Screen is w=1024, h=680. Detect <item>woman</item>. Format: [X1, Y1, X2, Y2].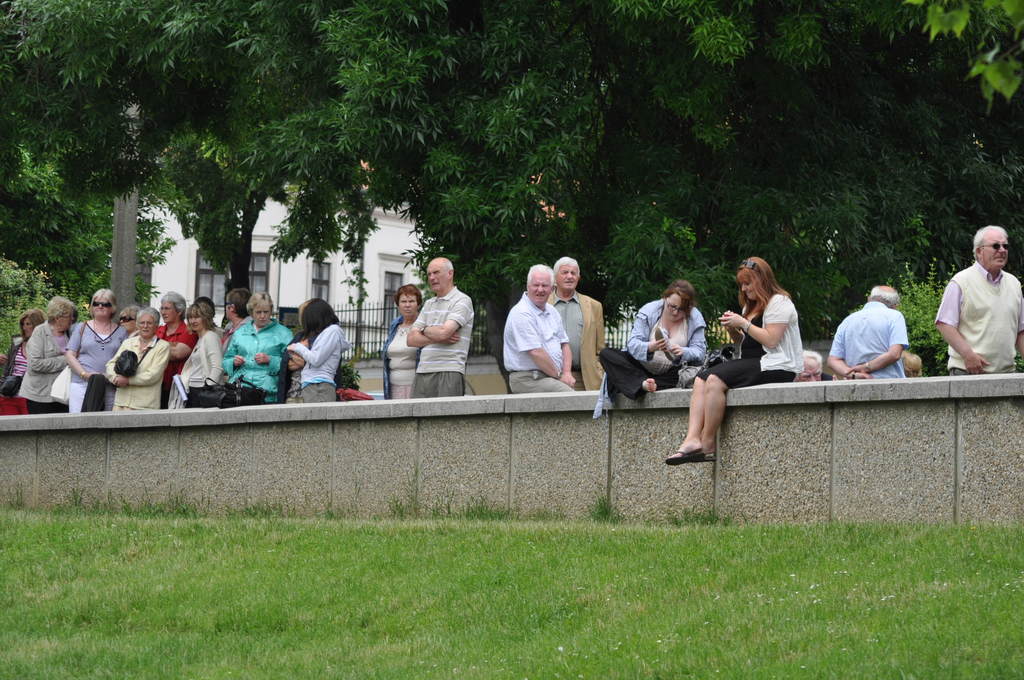
[593, 279, 714, 418].
